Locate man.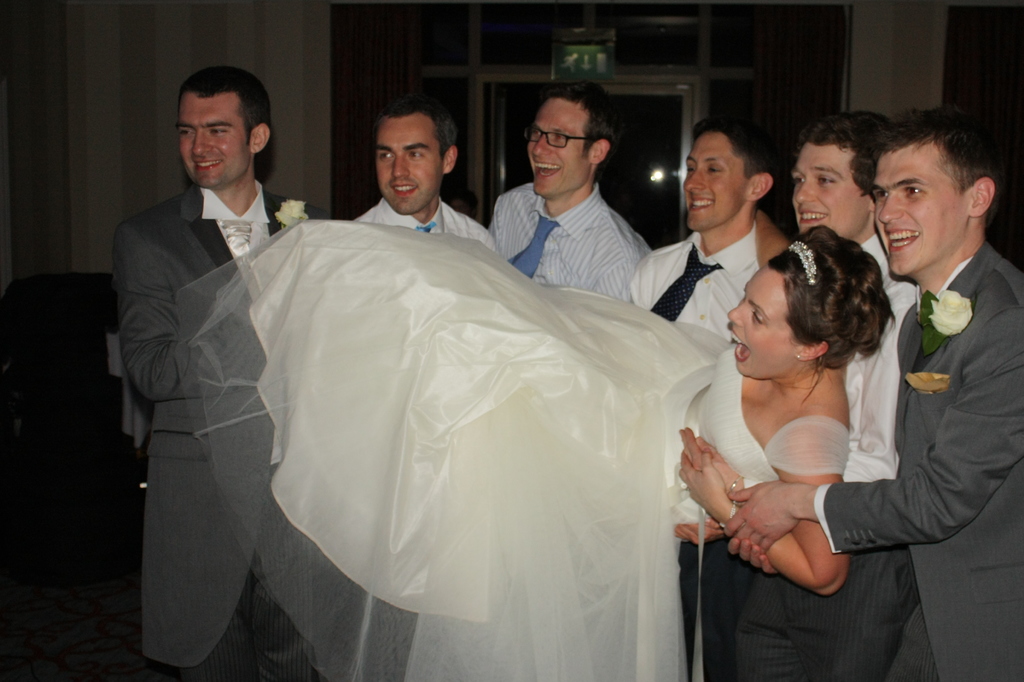
Bounding box: BBox(630, 120, 781, 681).
